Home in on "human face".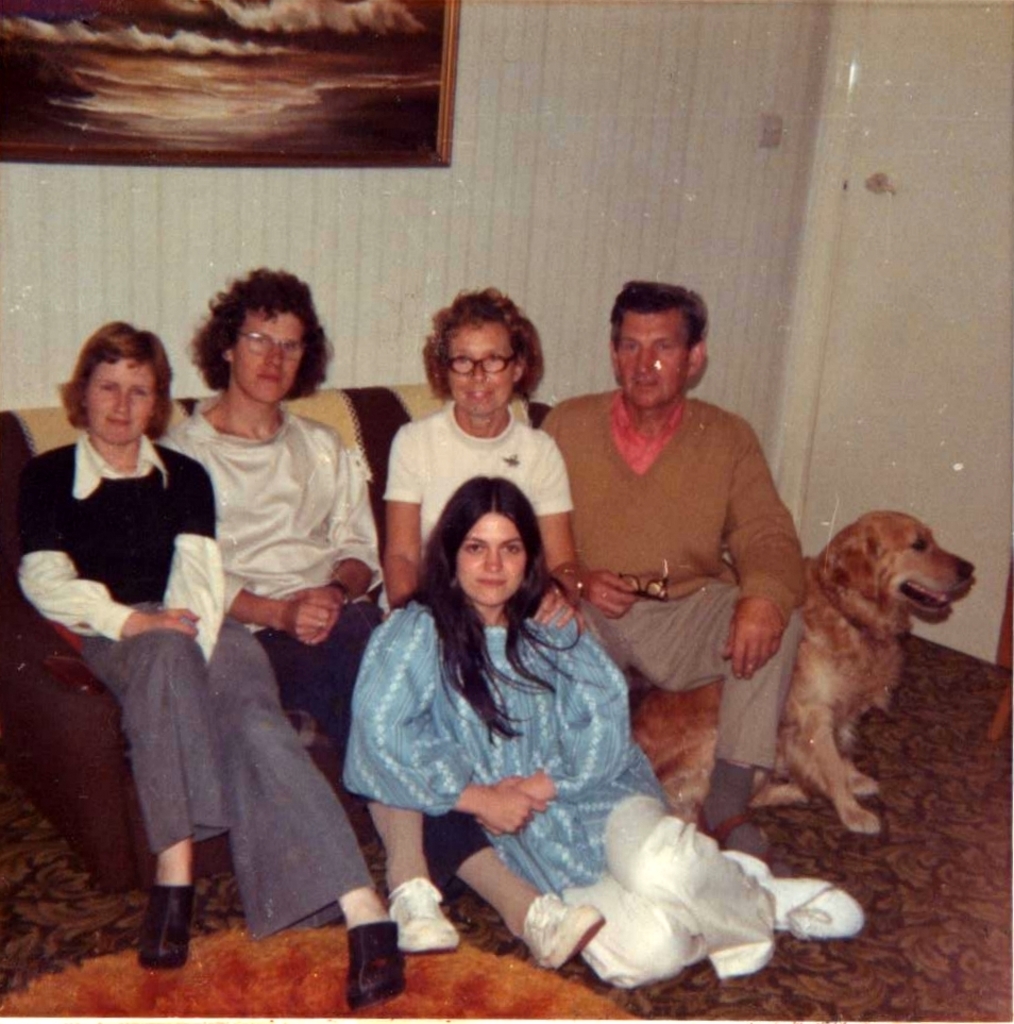
Homed in at 233:309:302:400.
